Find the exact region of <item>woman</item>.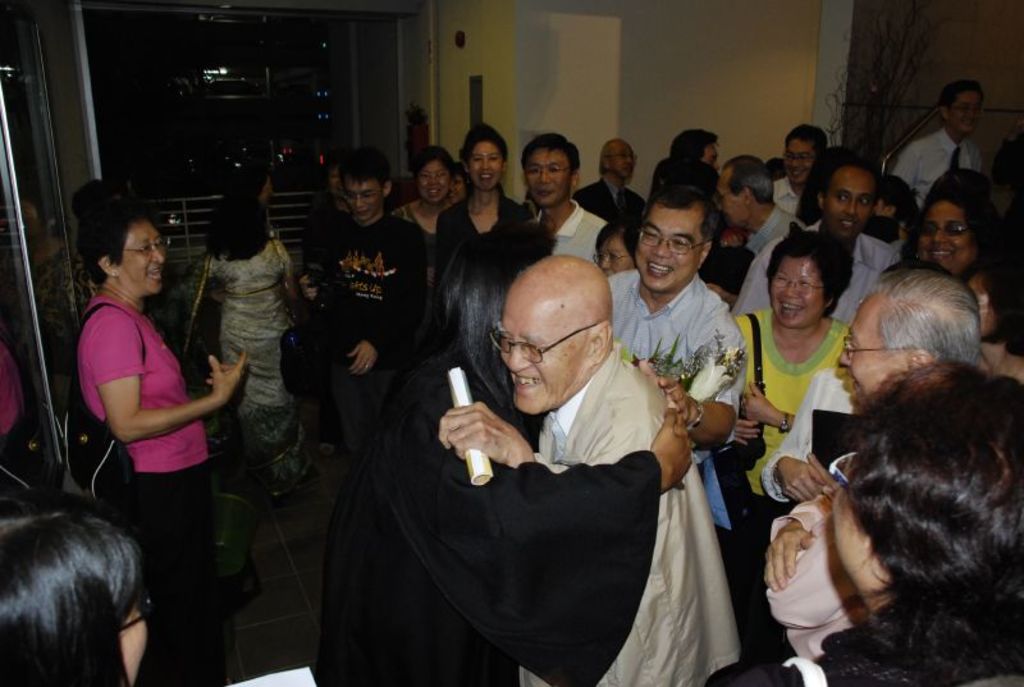
Exact region: 724 386 1023 681.
